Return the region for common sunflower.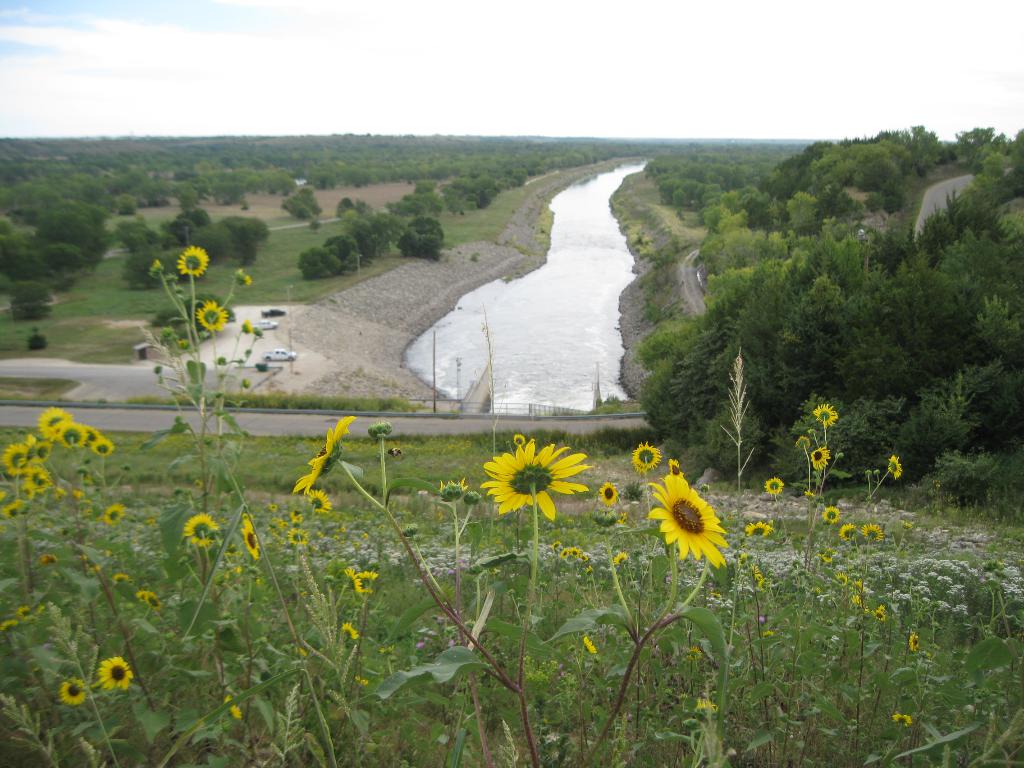
crop(51, 429, 83, 446).
